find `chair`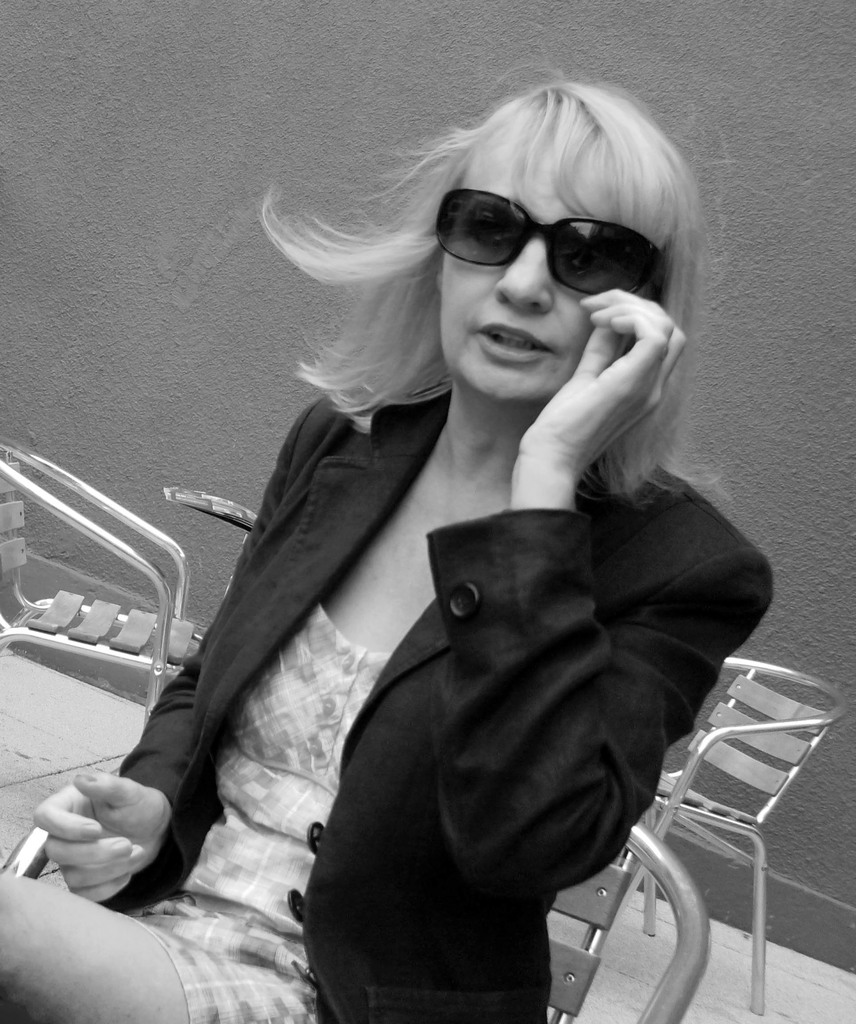
bbox=(549, 818, 709, 1023)
